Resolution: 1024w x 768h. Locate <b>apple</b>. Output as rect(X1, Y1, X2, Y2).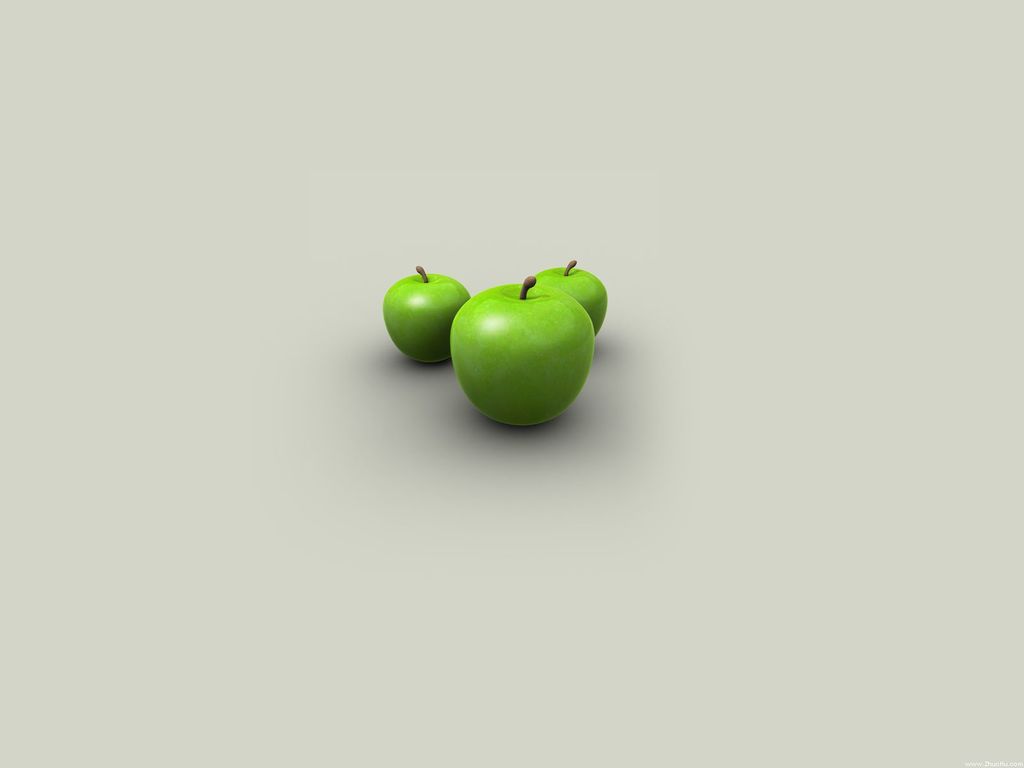
rect(376, 265, 470, 362).
